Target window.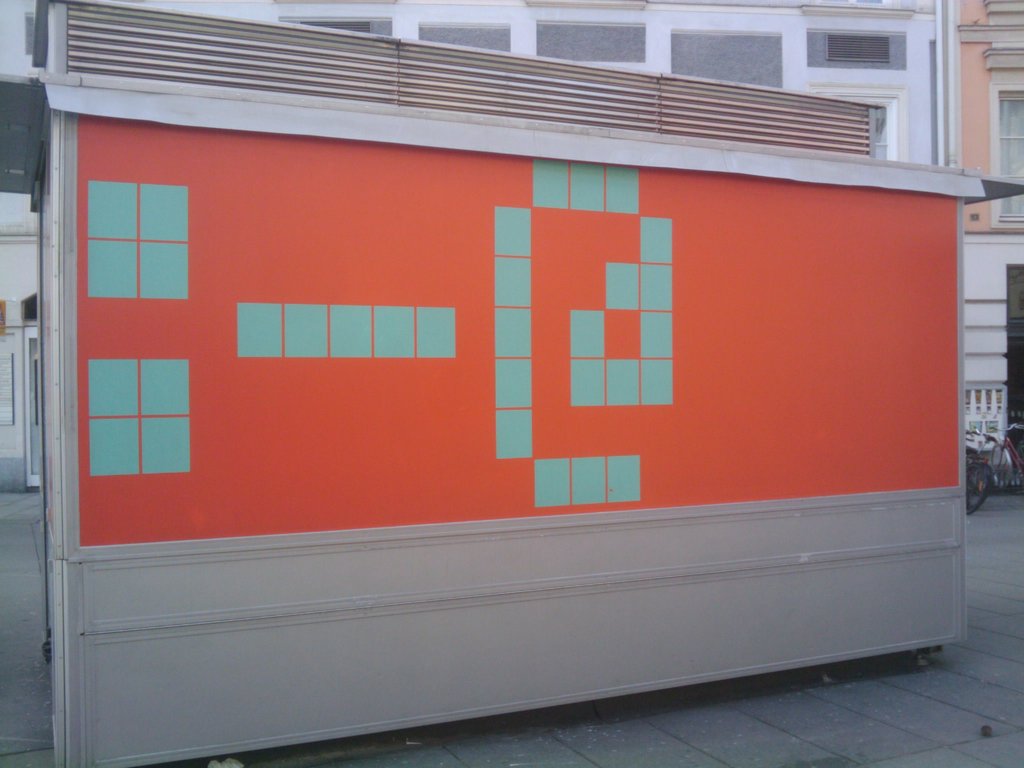
Target region: 542,12,650,68.
